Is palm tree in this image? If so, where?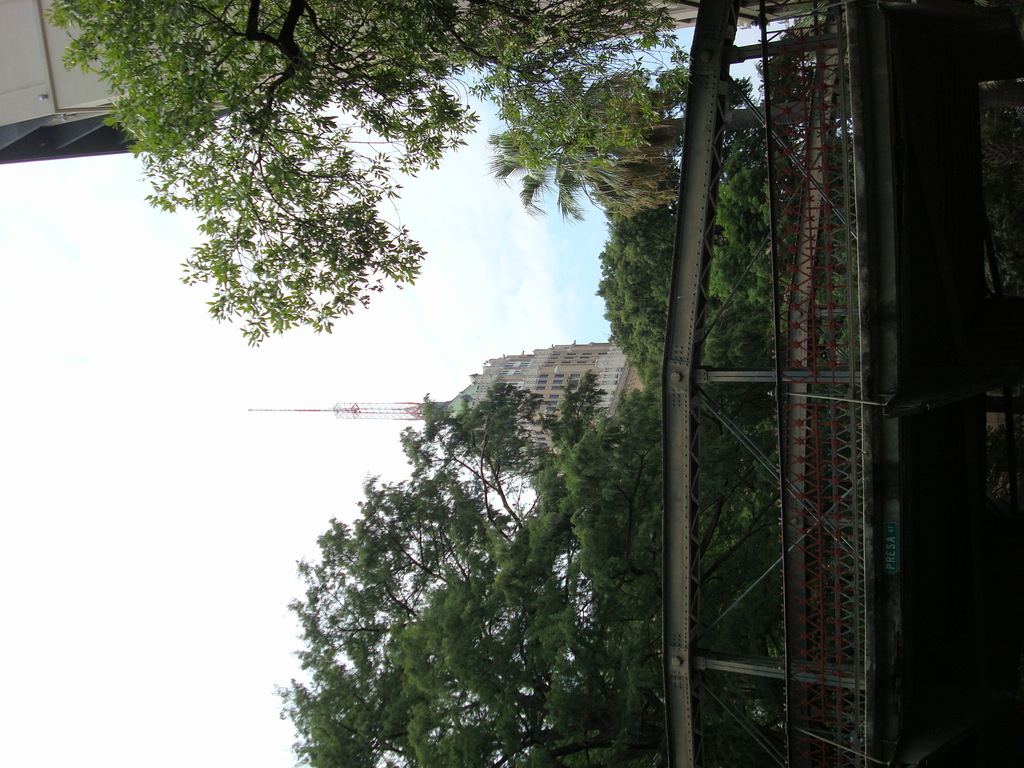
Yes, at [x1=93, y1=0, x2=693, y2=335].
